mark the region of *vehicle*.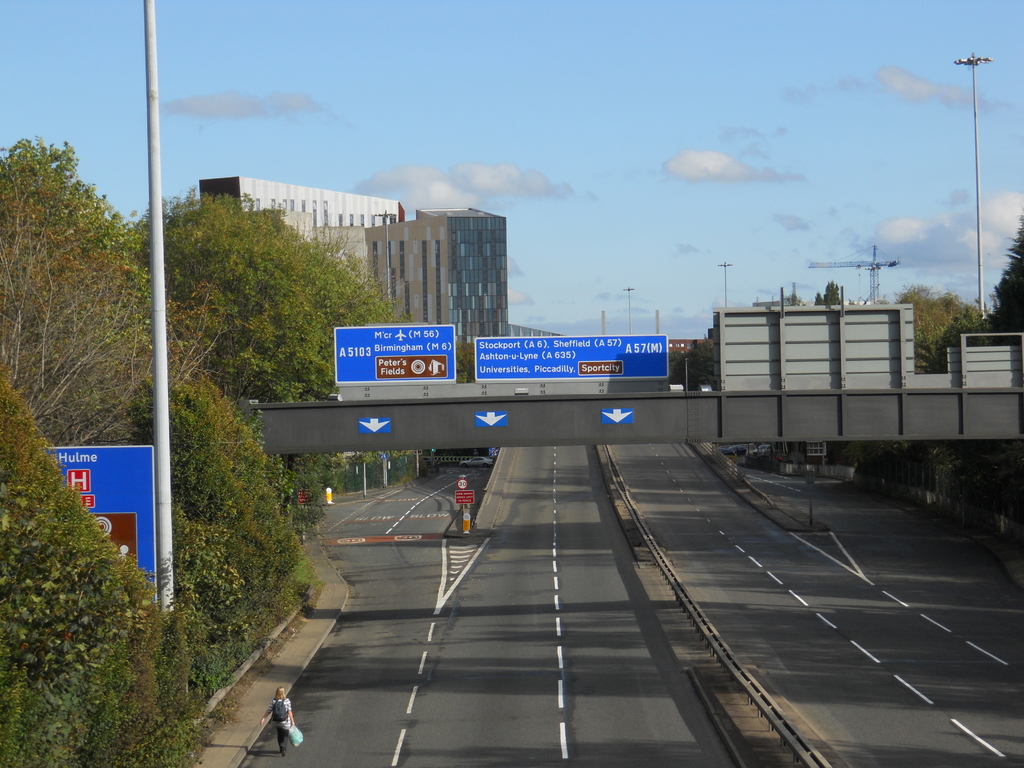
Region: region(723, 444, 745, 455).
